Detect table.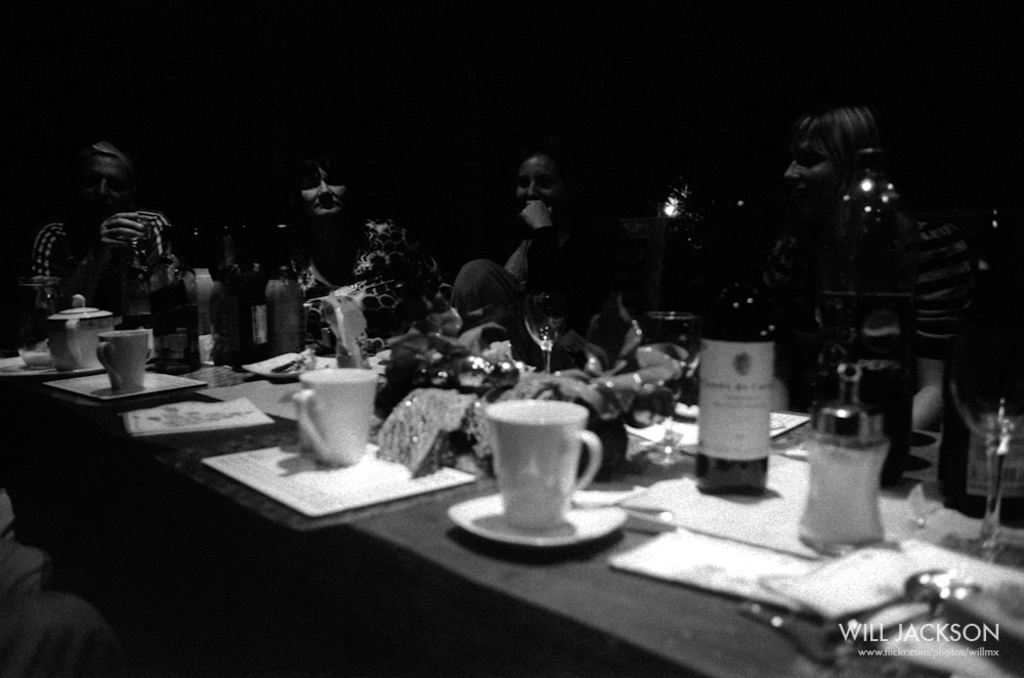
Detected at left=0, top=302, right=1023, bottom=677.
